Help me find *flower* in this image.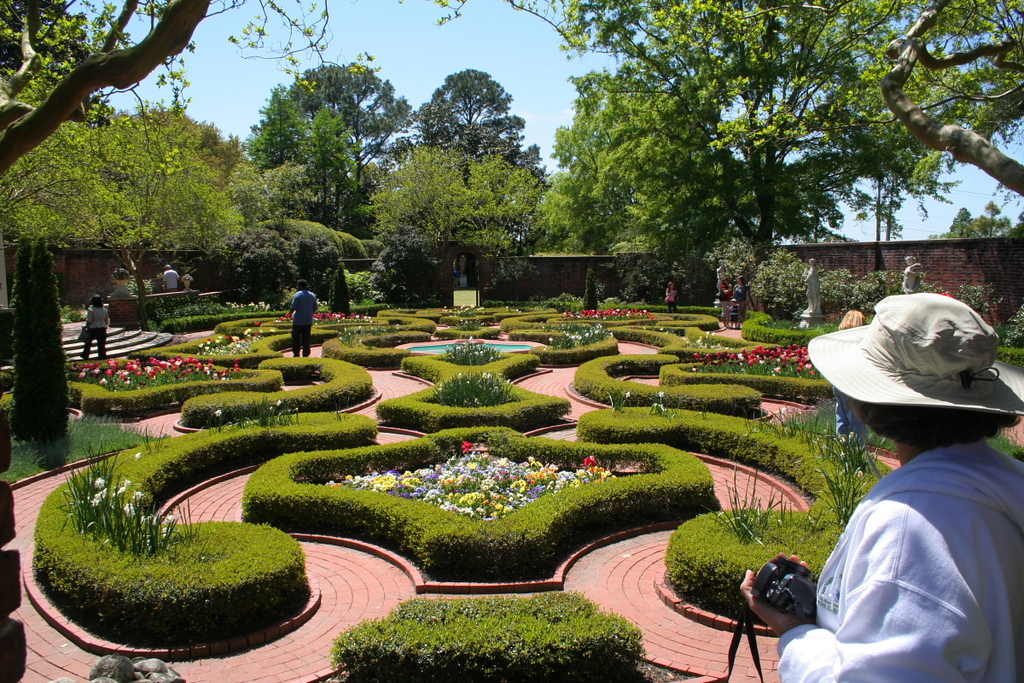
Found it: box(85, 470, 181, 532).
